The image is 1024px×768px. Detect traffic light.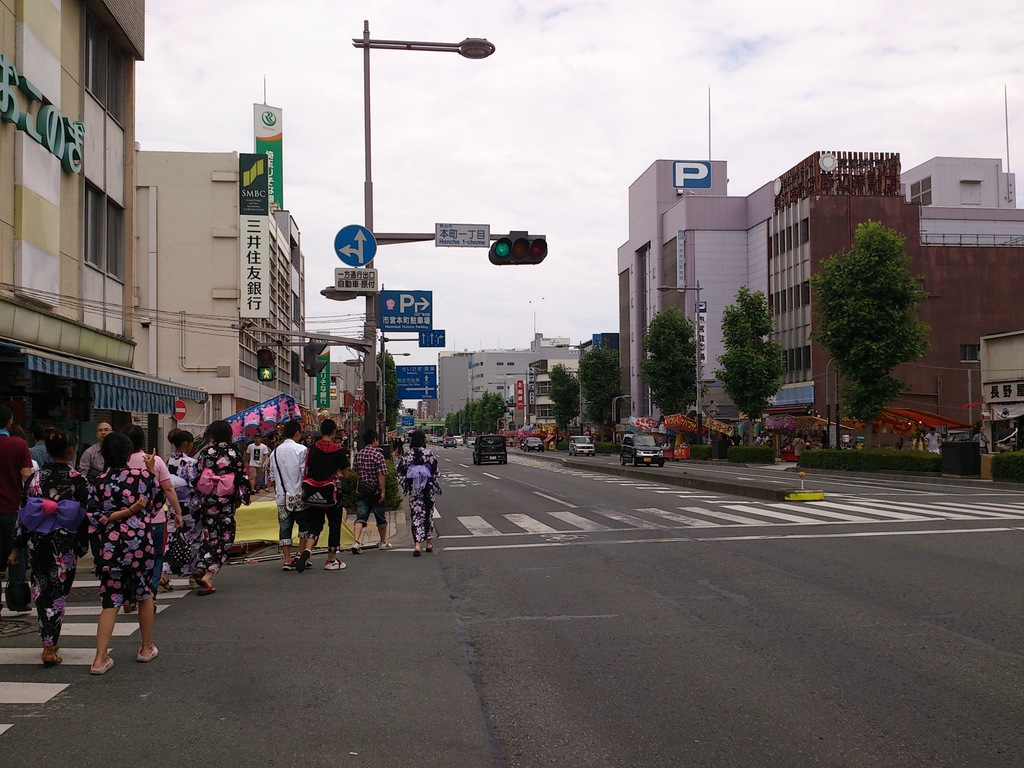
Detection: detection(404, 408, 414, 413).
